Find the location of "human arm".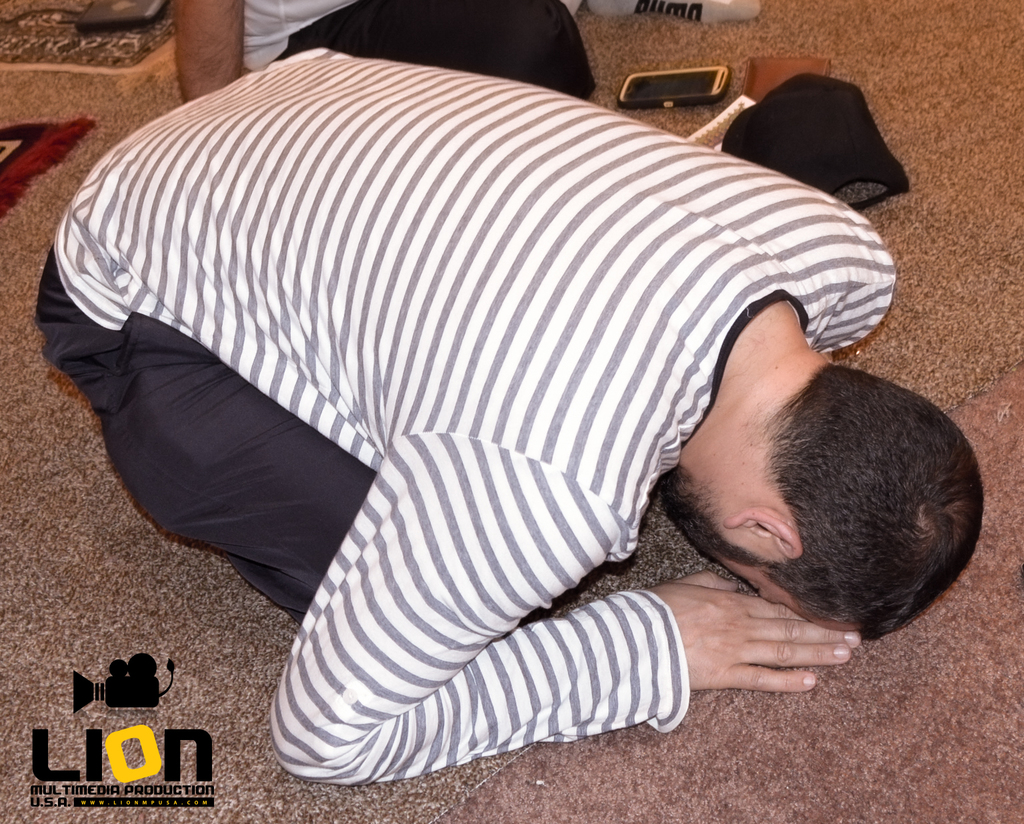
Location: 705:182:873:372.
